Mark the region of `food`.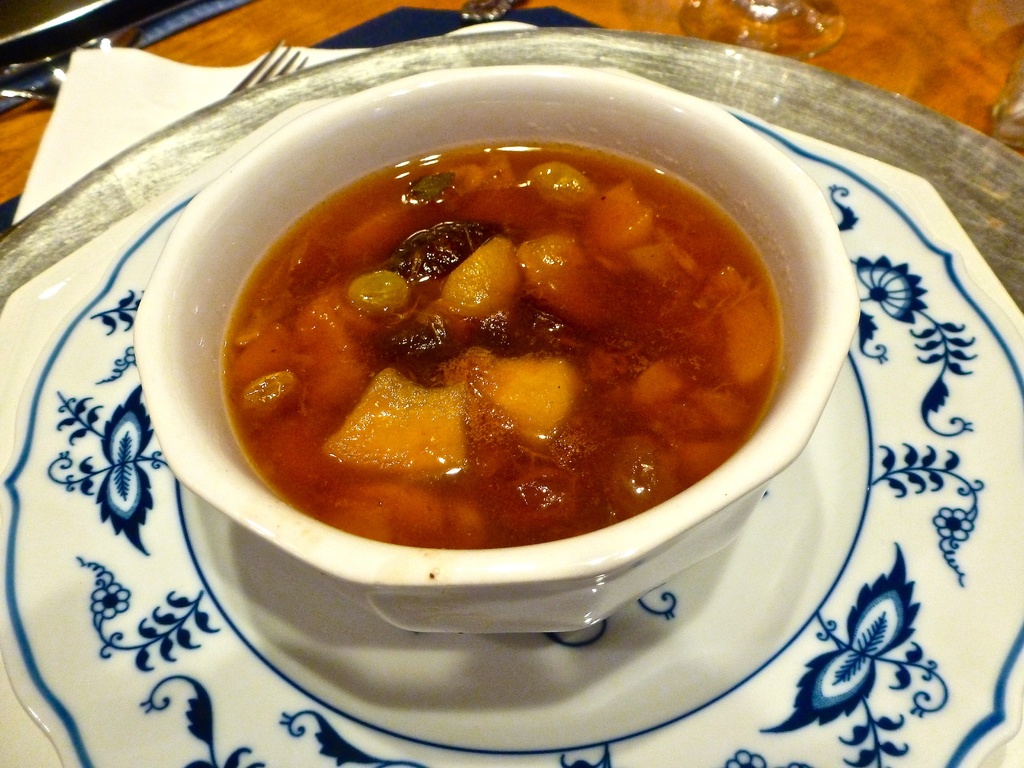
Region: pyautogui.locateOnScreen(208, 124, 795, 578).
